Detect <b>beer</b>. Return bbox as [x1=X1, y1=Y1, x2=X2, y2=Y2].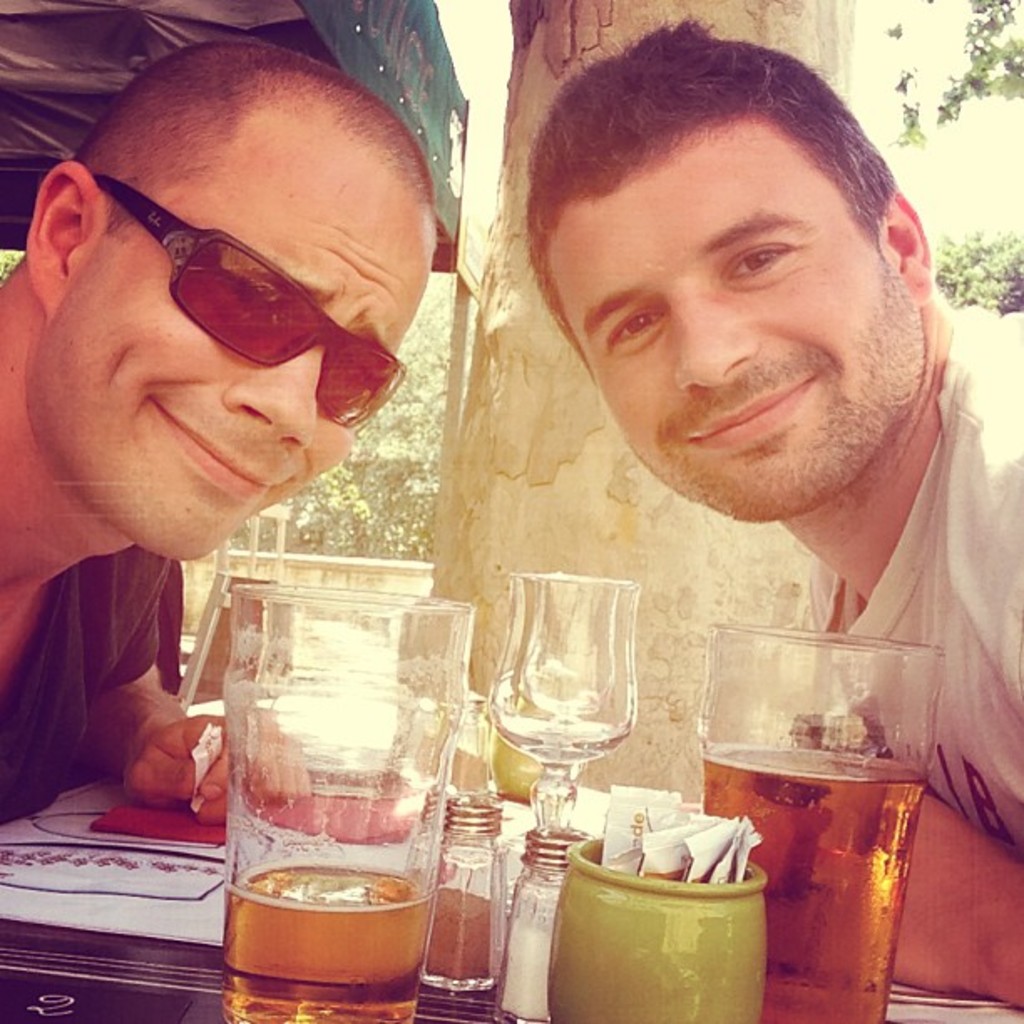
[x1=703, y1=748, x2=922, y2=1022].
